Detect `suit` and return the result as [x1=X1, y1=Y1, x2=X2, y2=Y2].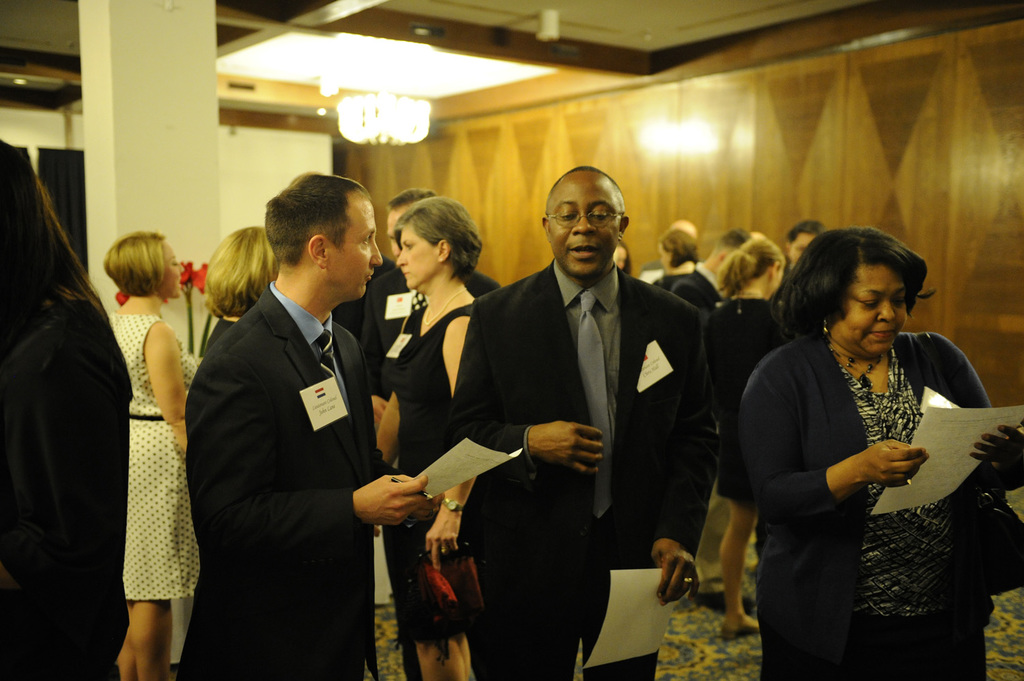
[x1=668, y1=267, x2=722, y2=325].
